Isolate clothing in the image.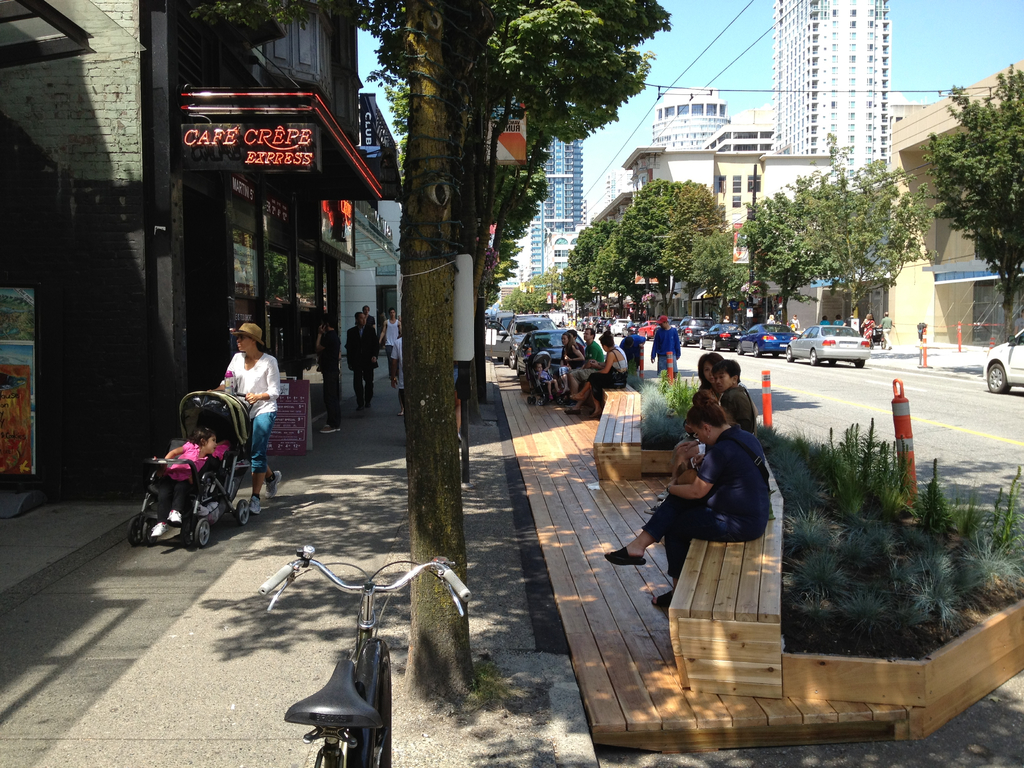
Isolated region: 214,351,282,479.
